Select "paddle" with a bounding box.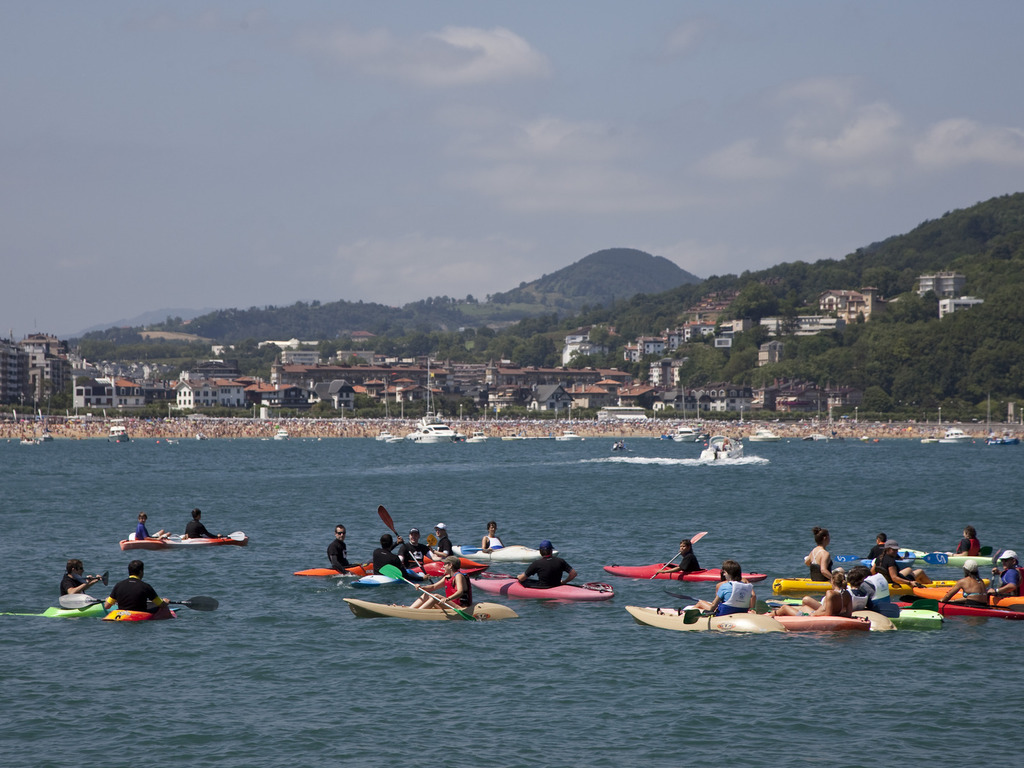
(left=683, top=598, right=767, bottom=625).
